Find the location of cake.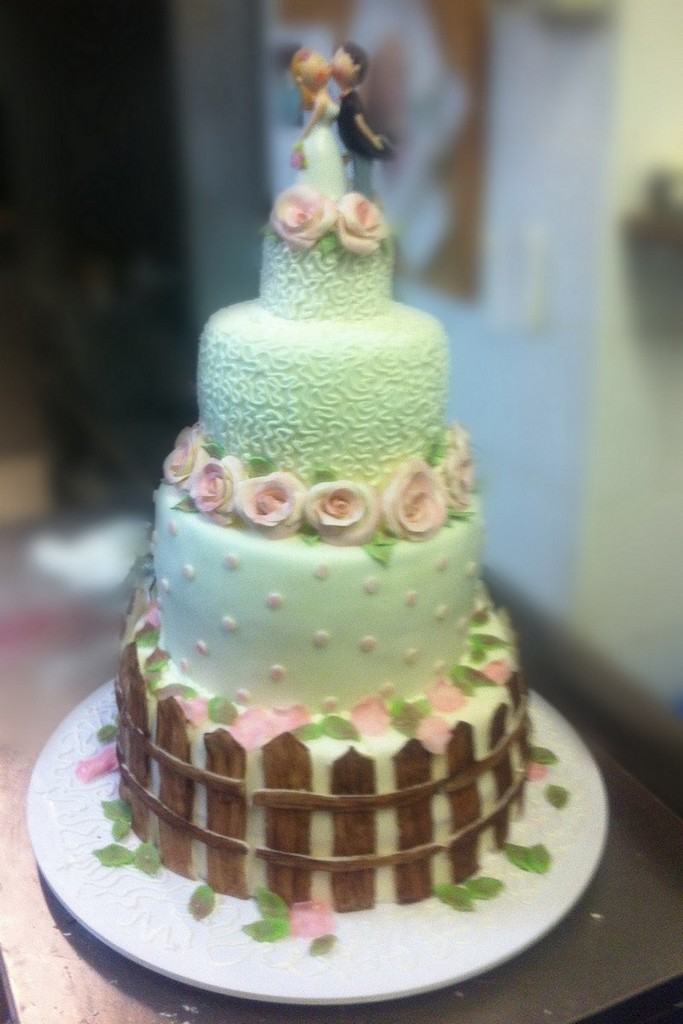
Location: 111/39/544/937.
